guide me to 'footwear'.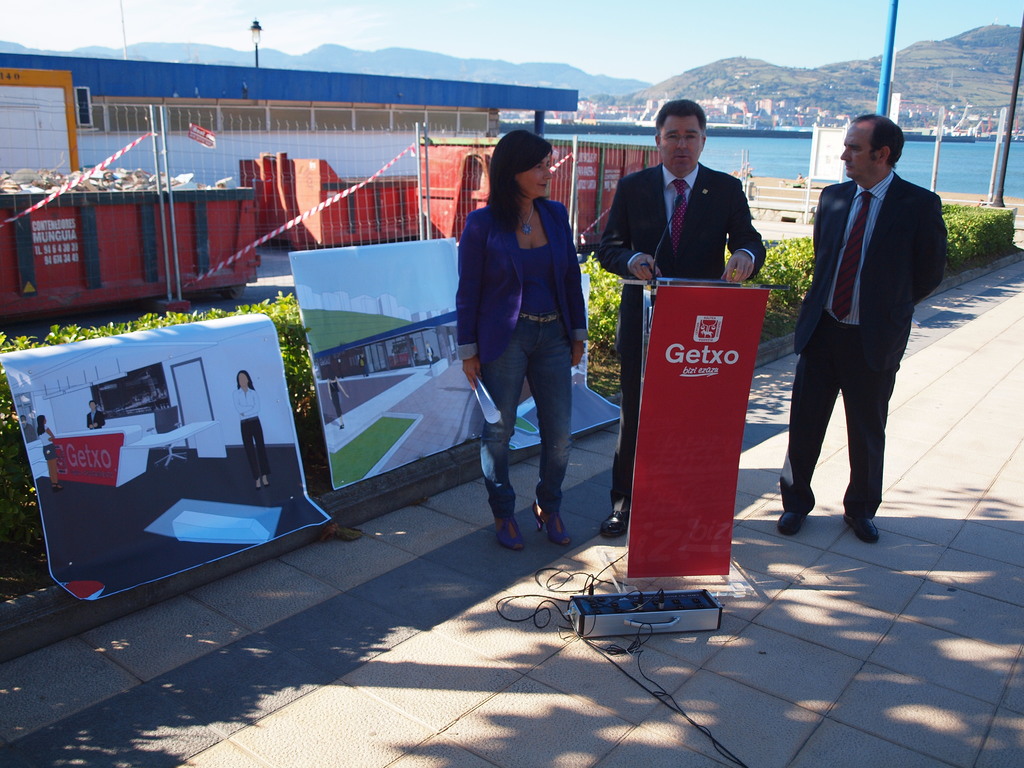
Guidance: <bbox>844, 504, 879, 545</bbox>.
